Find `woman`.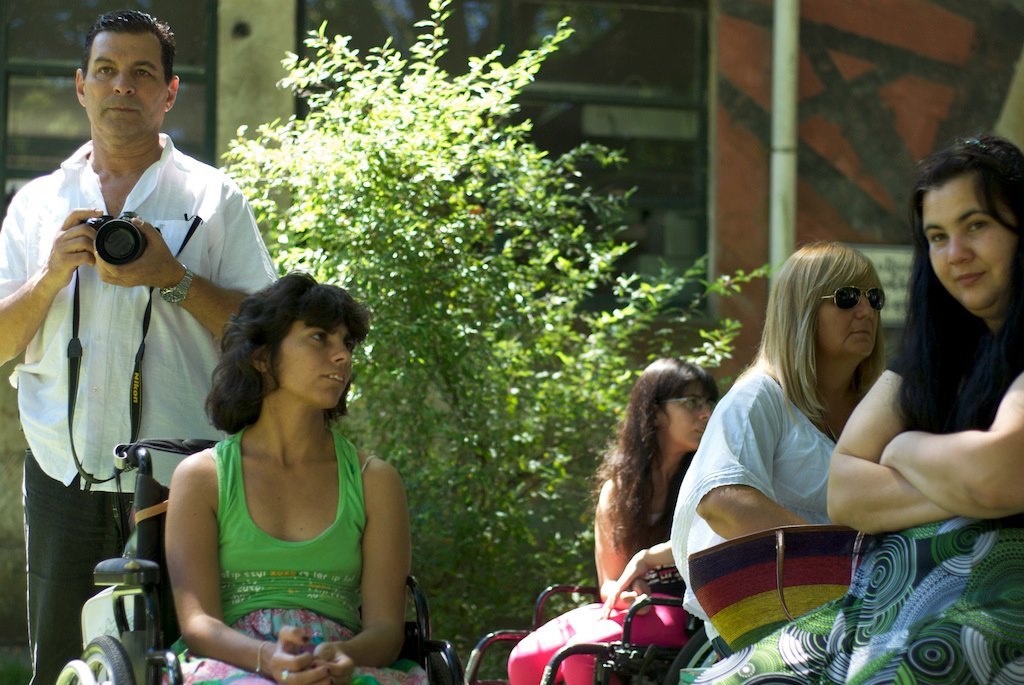
585:354:727:589.
